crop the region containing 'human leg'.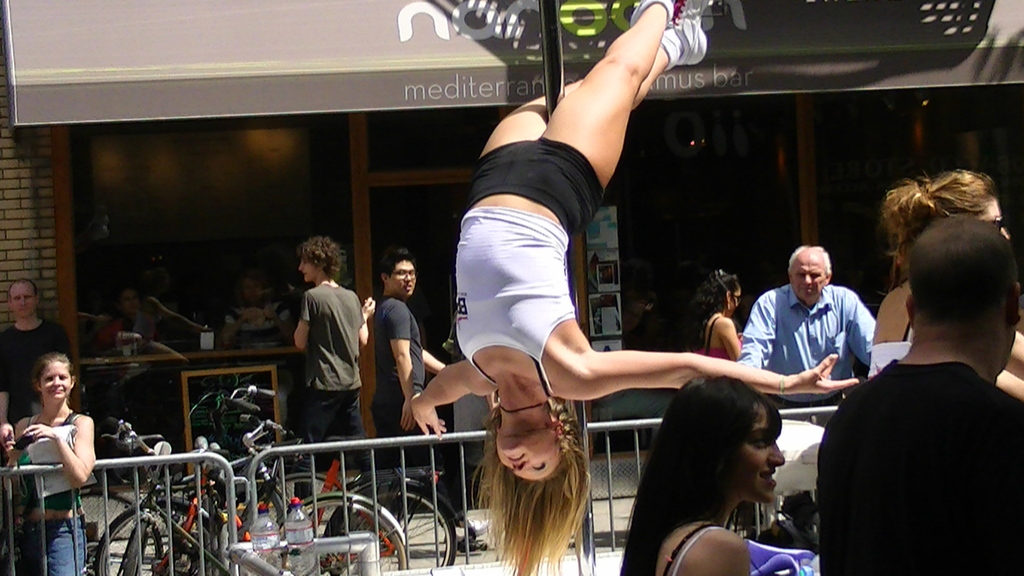
Crop region: pyautogui.locateOnScreen(290, 387, 348, 465).
